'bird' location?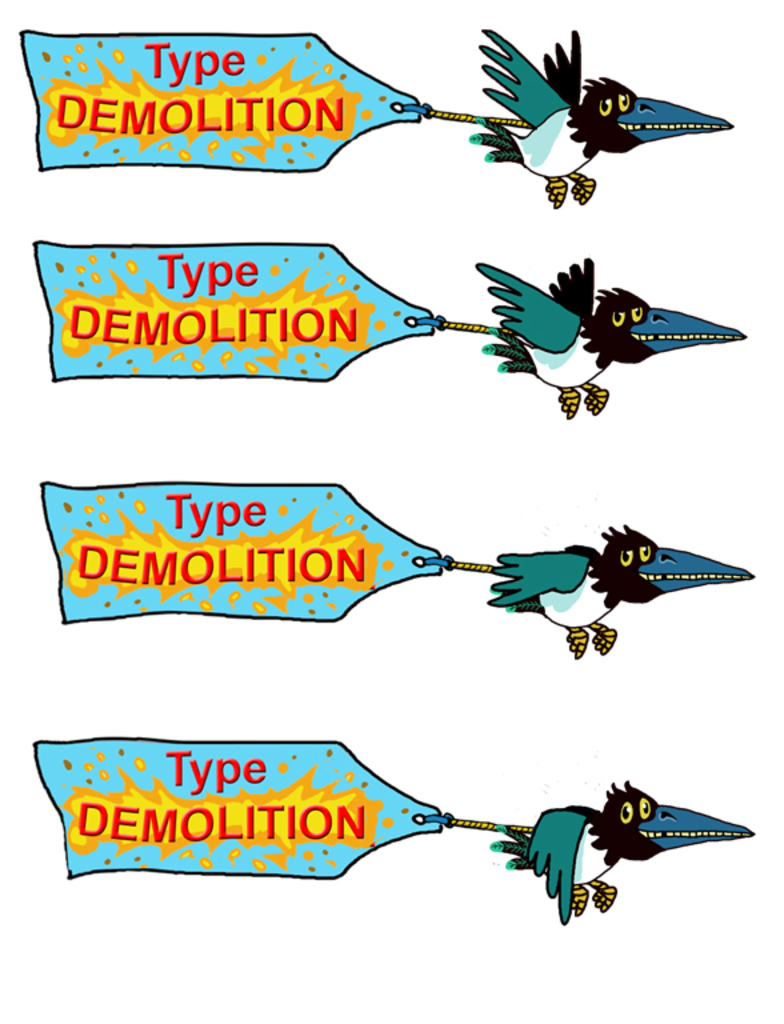
box=[489, 780, 756, 923]
